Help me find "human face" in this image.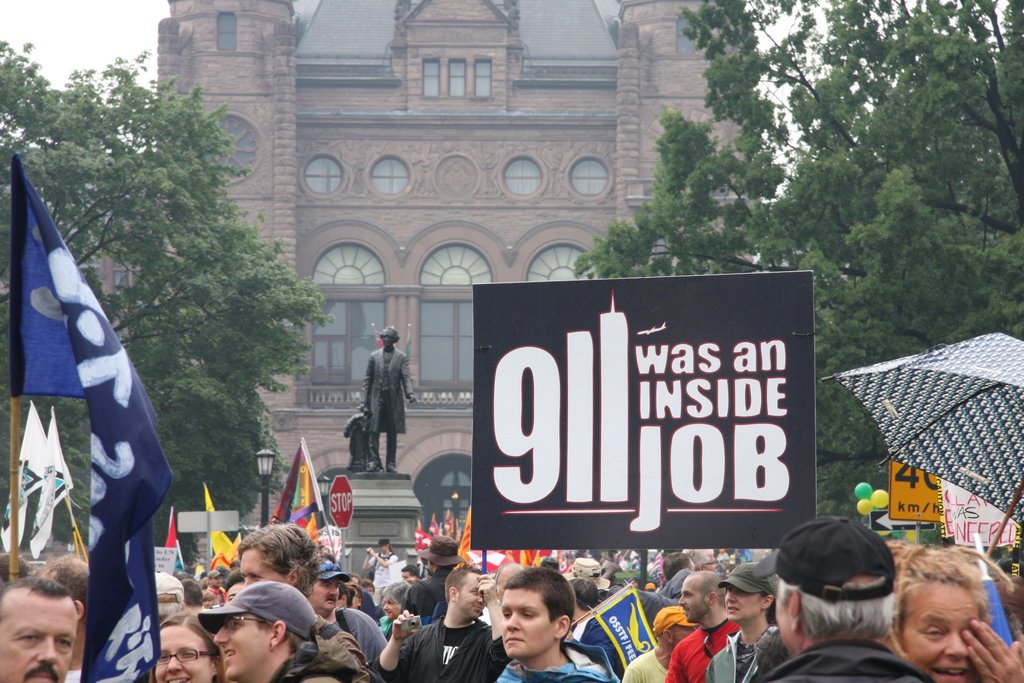
Found it: BBox(212, 611, 269, 682).
